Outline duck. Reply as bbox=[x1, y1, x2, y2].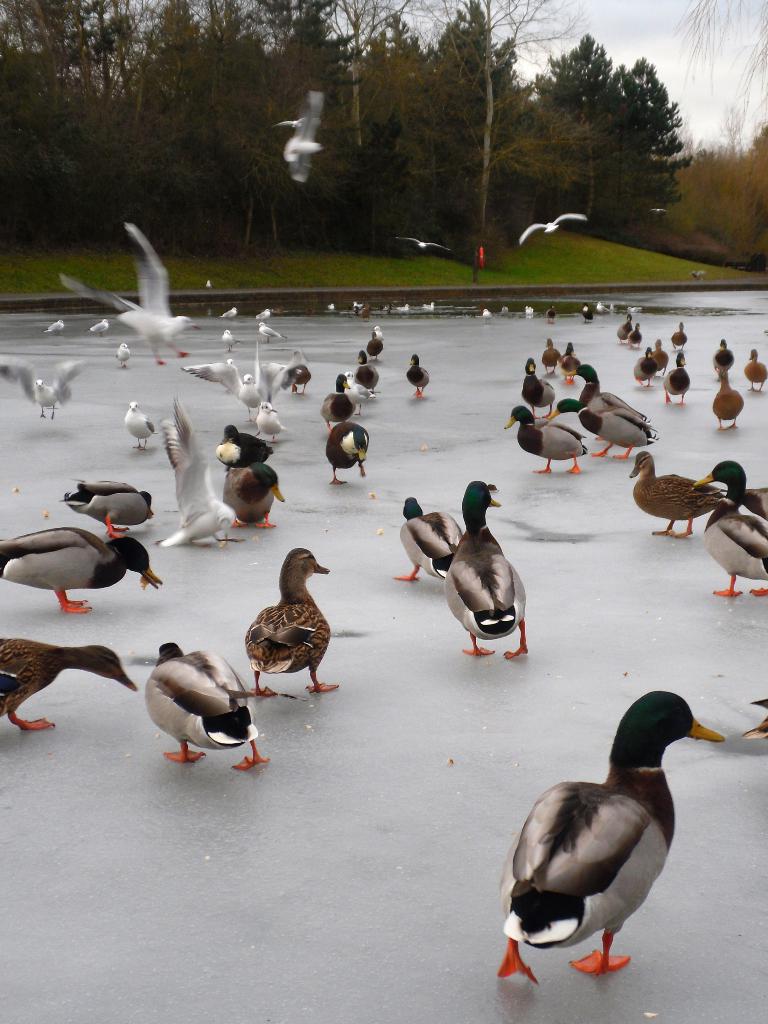
bbox=[320, 376, 357, 438].
